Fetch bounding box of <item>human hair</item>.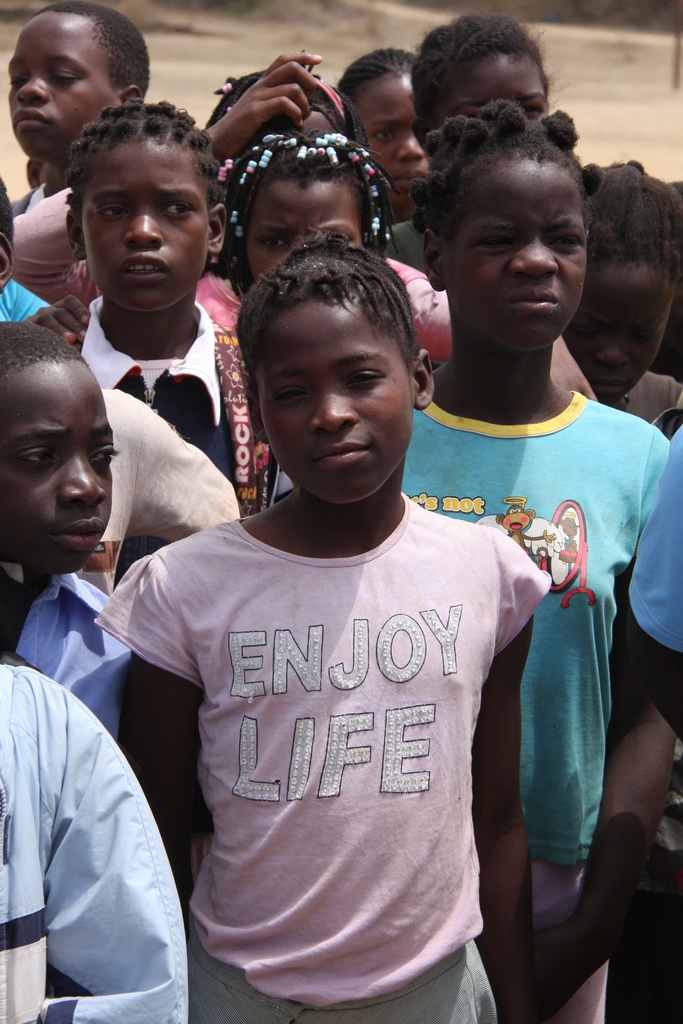
Bbox: [left=202, top=45, right=372, bottom=148].
